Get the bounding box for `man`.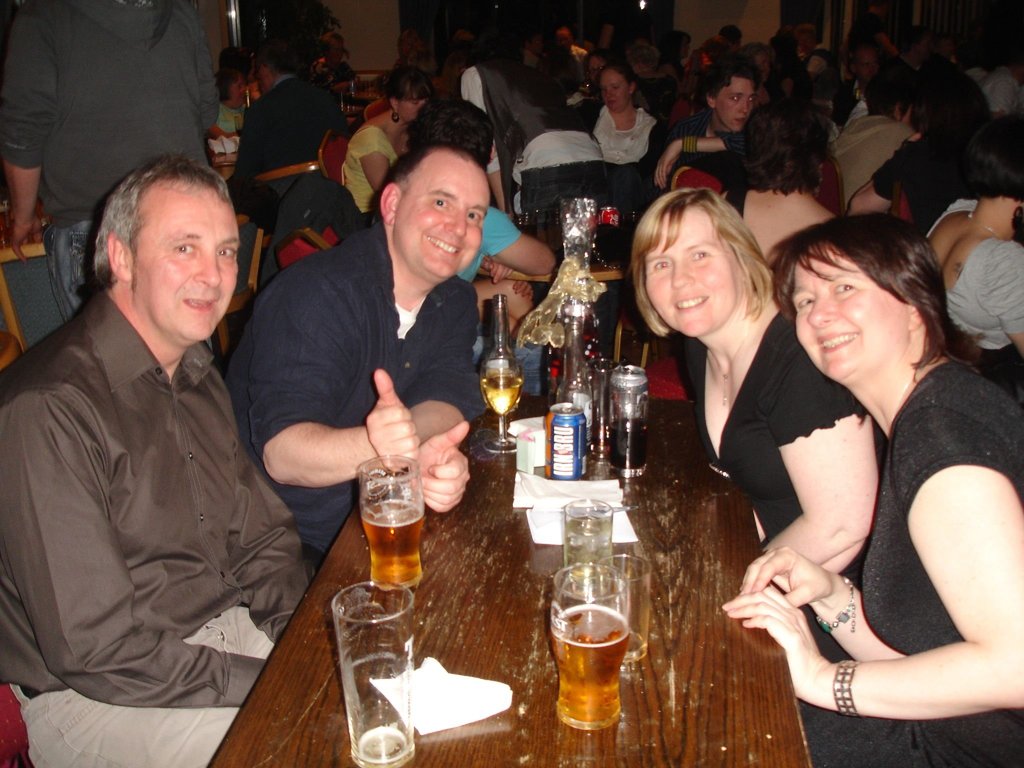
box=[234, 34, 353, 177].
